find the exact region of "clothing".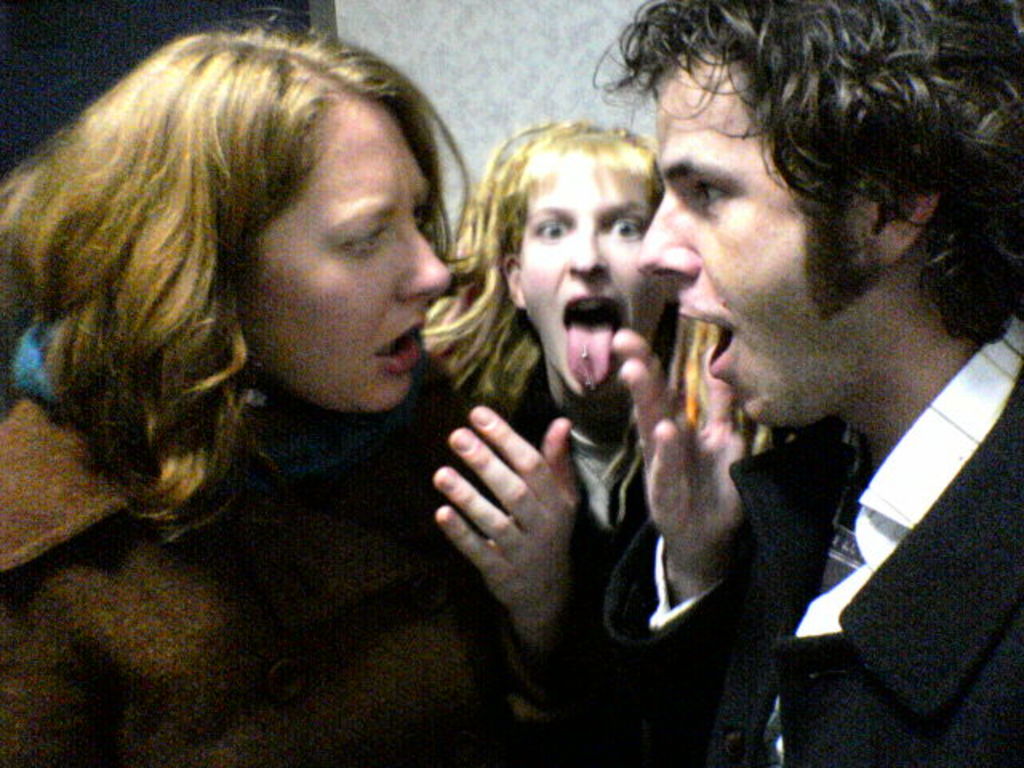
Exact region: bbox=[424, 315, 734, 573].
